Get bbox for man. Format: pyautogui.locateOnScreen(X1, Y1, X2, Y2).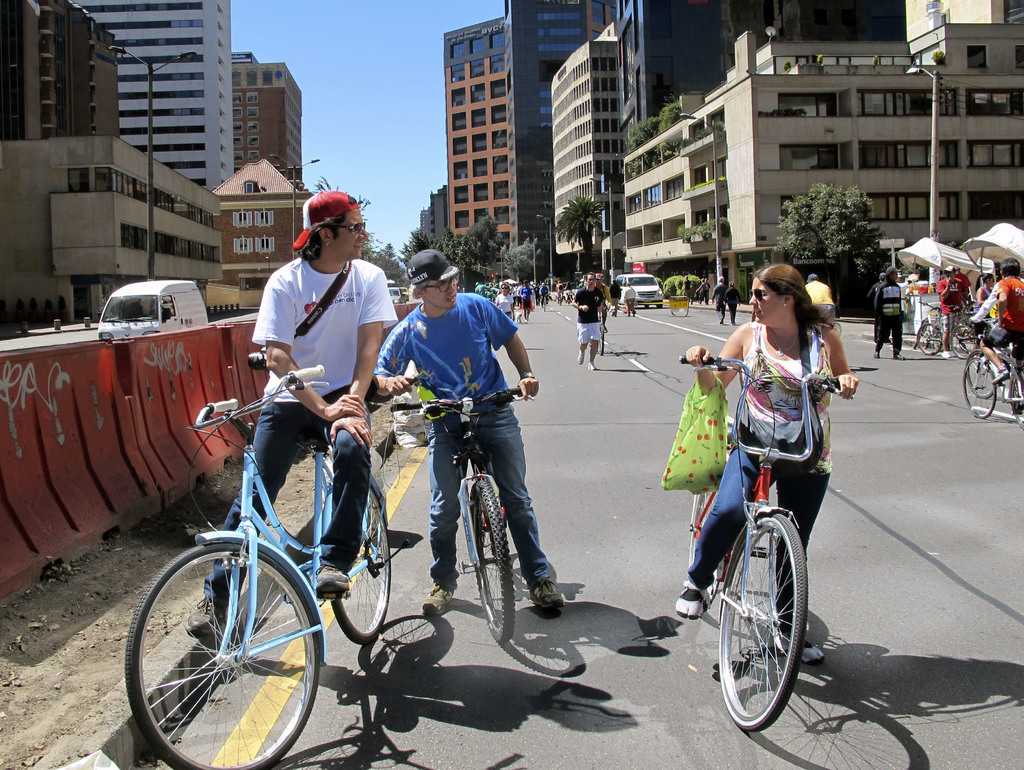
pyautogui.locateOnScreen(804, 274, 832, 327).
